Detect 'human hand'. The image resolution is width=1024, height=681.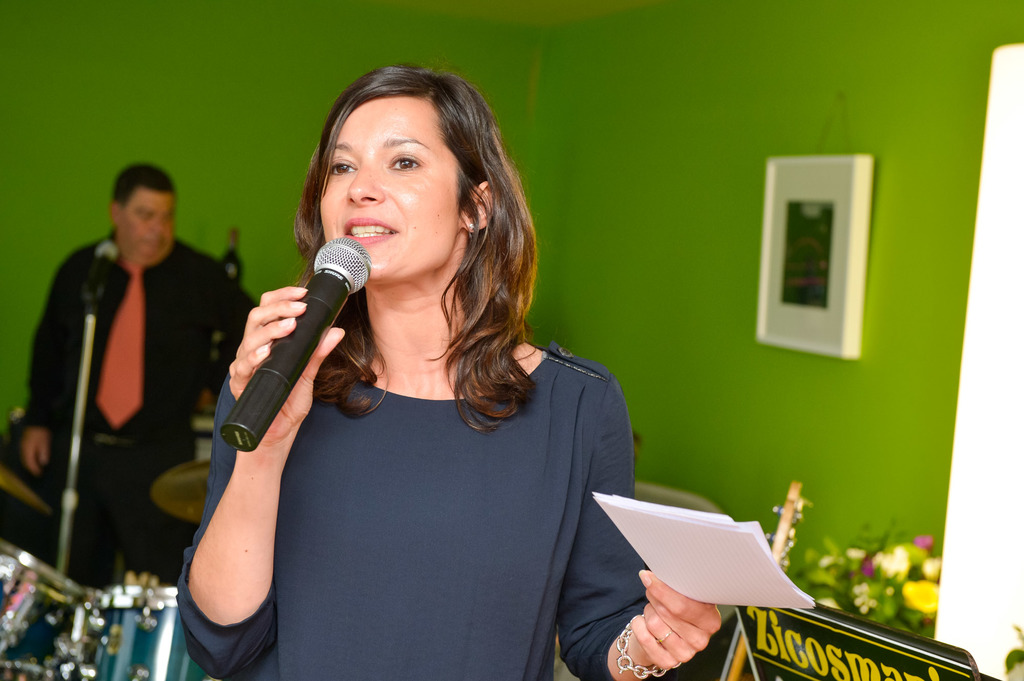
[229,286,346,442].
